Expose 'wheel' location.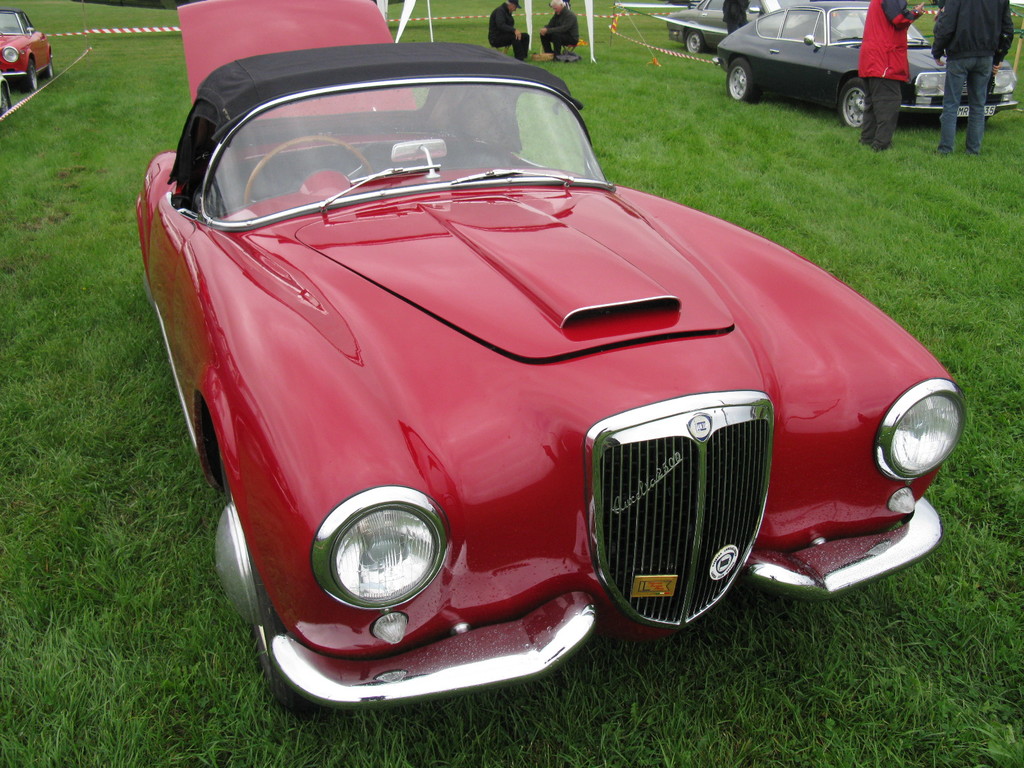
Exposed at <region>0, 88, 15, 115</region>.
